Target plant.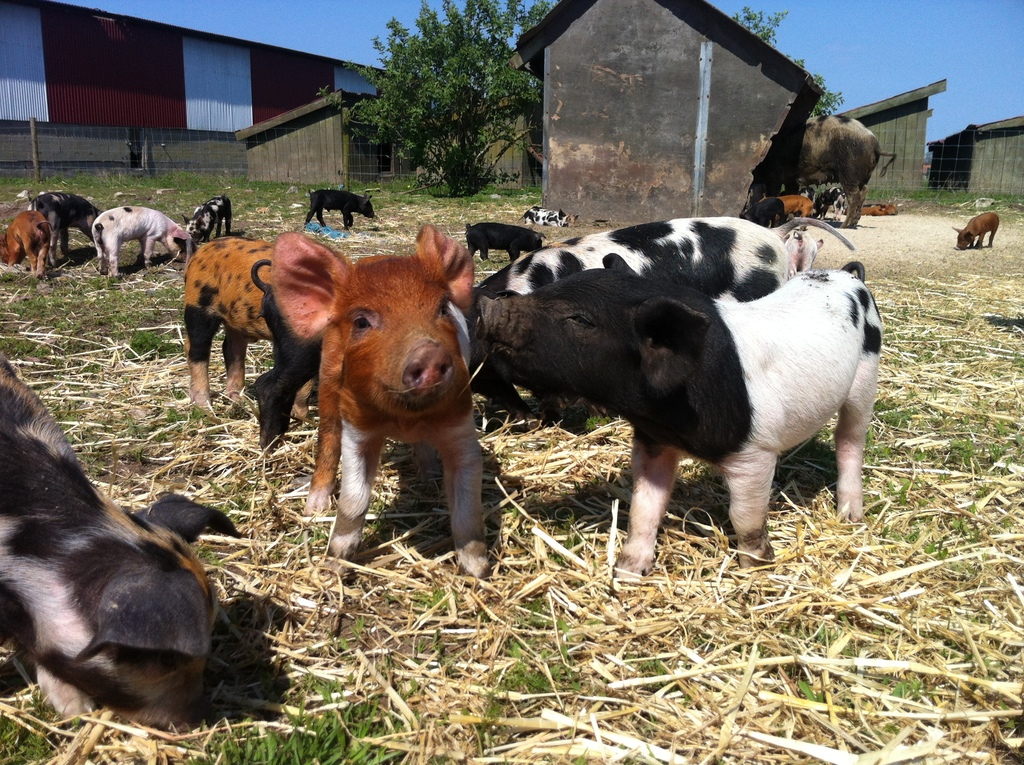
Target region: box=[507, 633, 528, 662].
